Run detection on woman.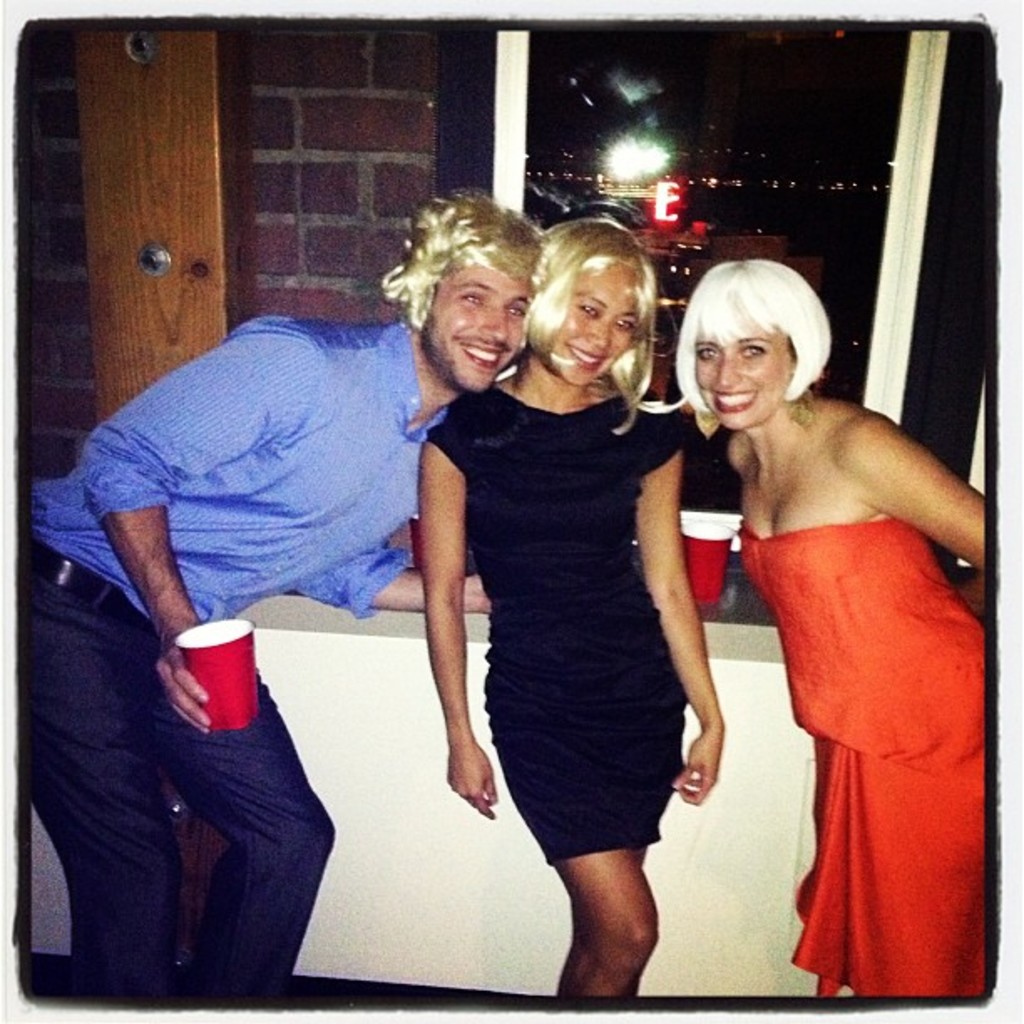
Result: <region>413, 214, 766, 1006</region>.
